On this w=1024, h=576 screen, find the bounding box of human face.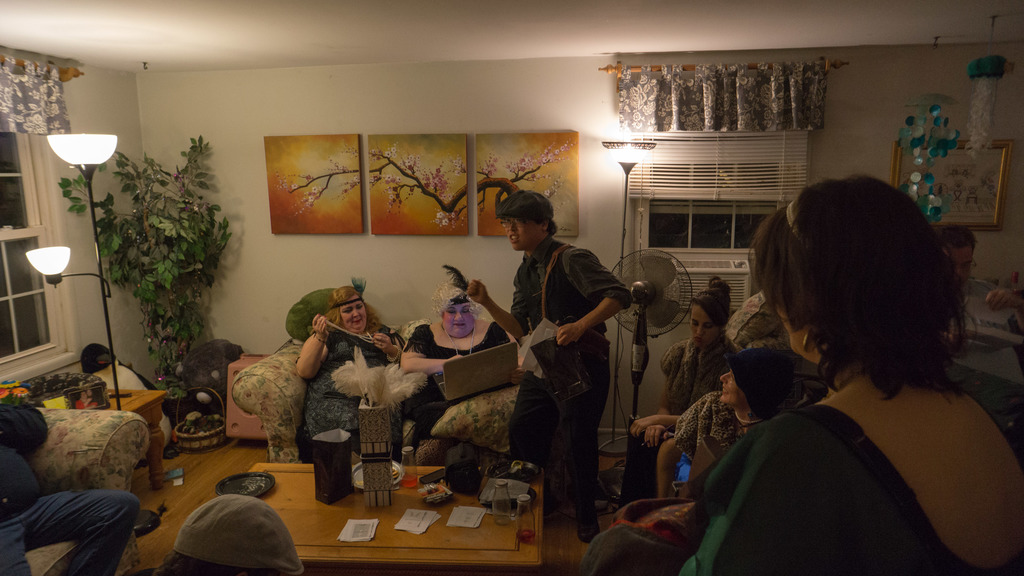
Bounding box: 340:293:369:335.
